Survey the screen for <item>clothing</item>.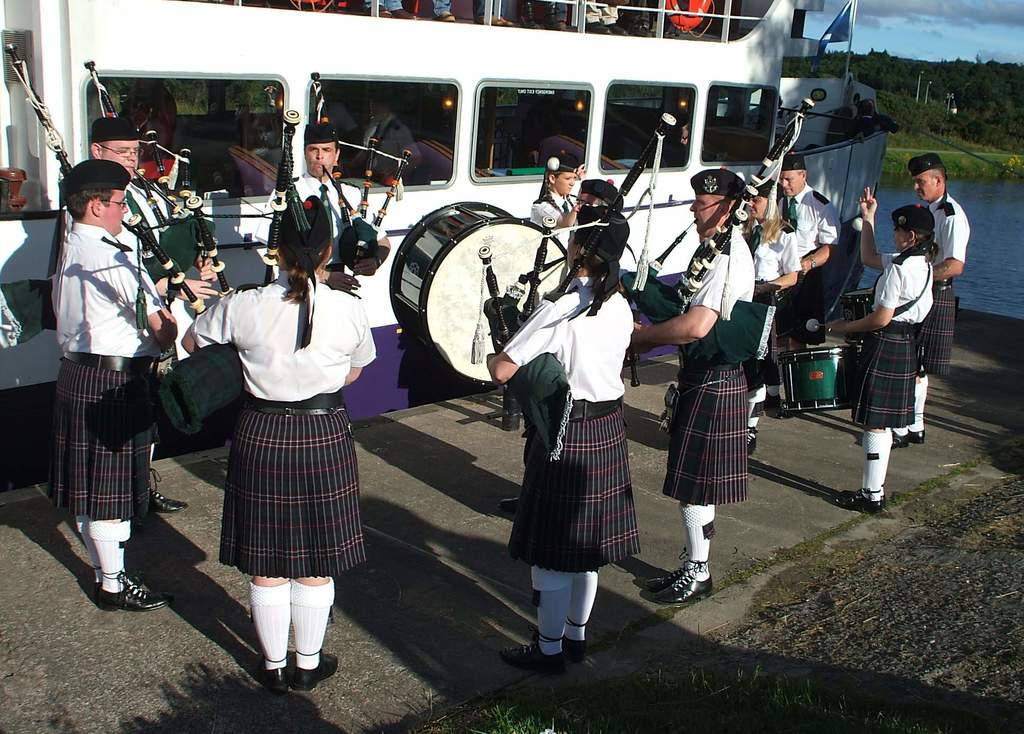
Survey found: x1=491, y1=0, x2=566, y2=21.
